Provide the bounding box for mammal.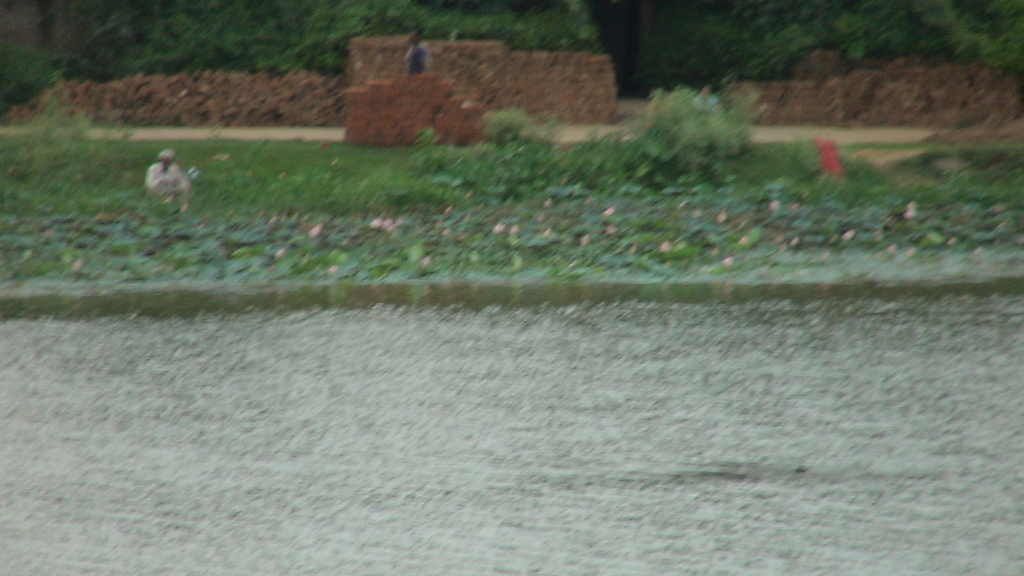
rect(409, 30, 431, 70).
